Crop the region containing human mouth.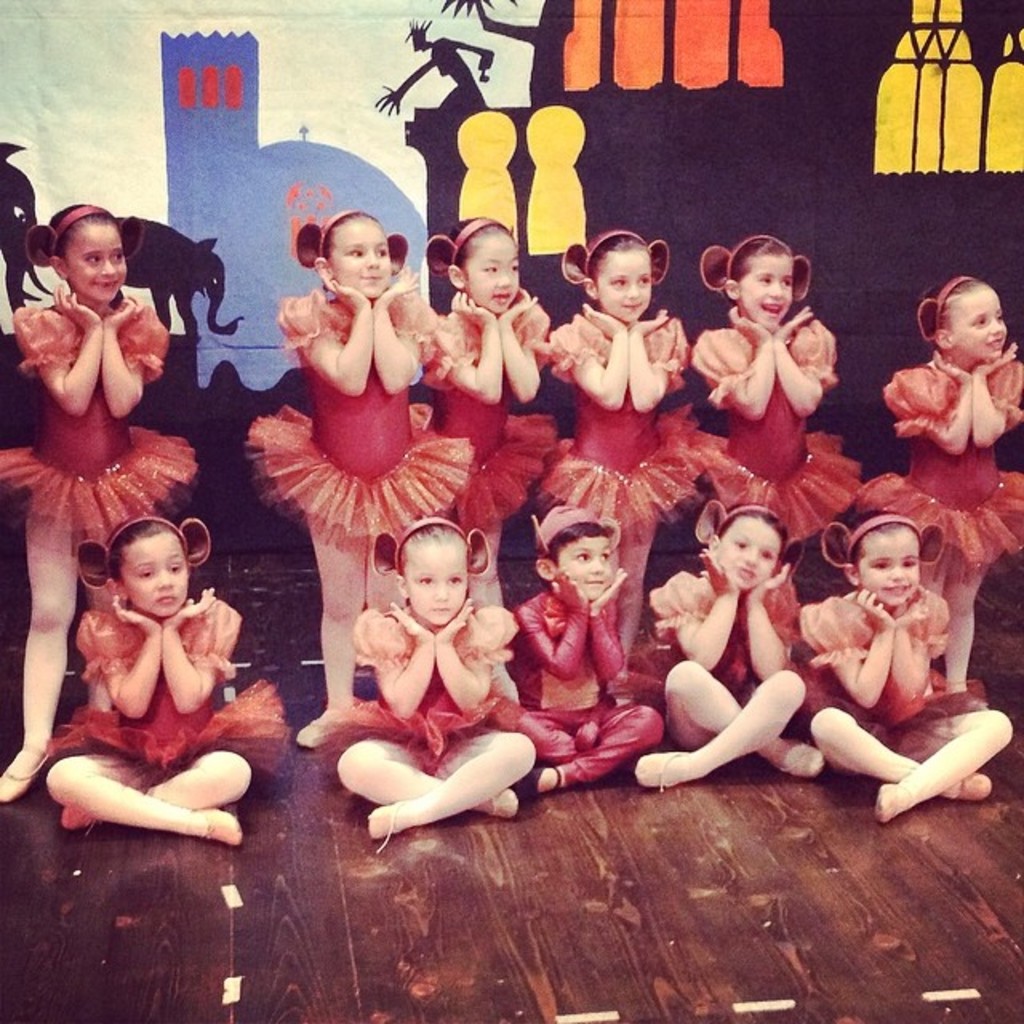
Crop region: x1=741, y1=573, x2=760, y2=582.
